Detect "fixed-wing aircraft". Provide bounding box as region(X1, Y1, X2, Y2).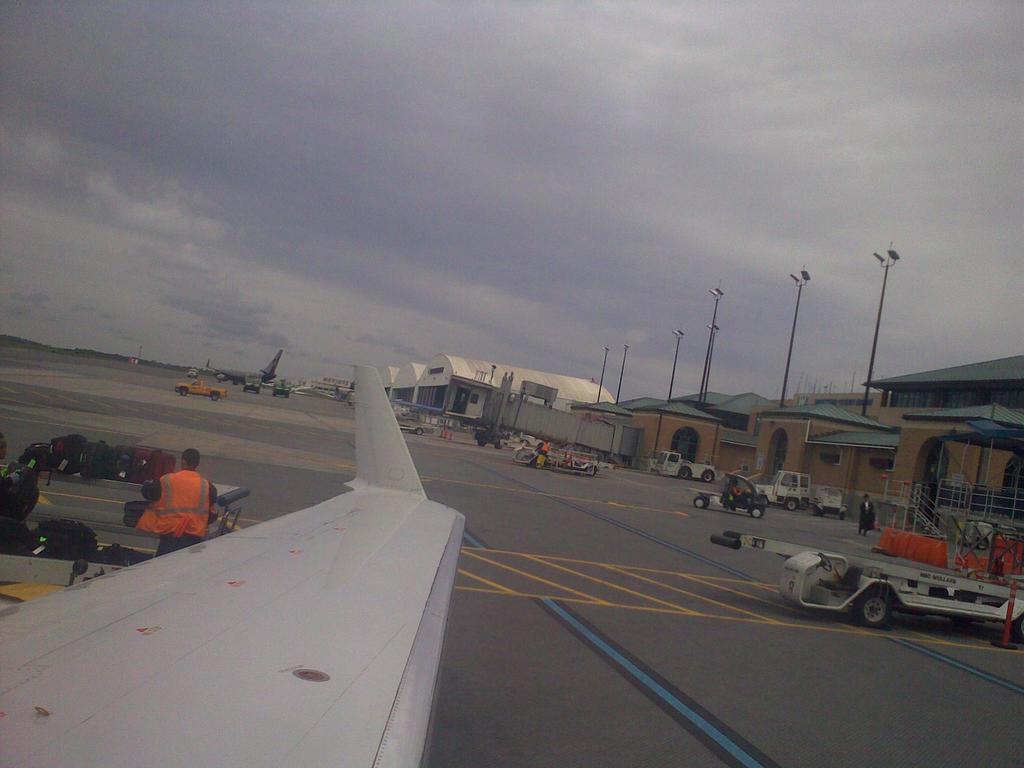
region(0, 356, 473, 767).
